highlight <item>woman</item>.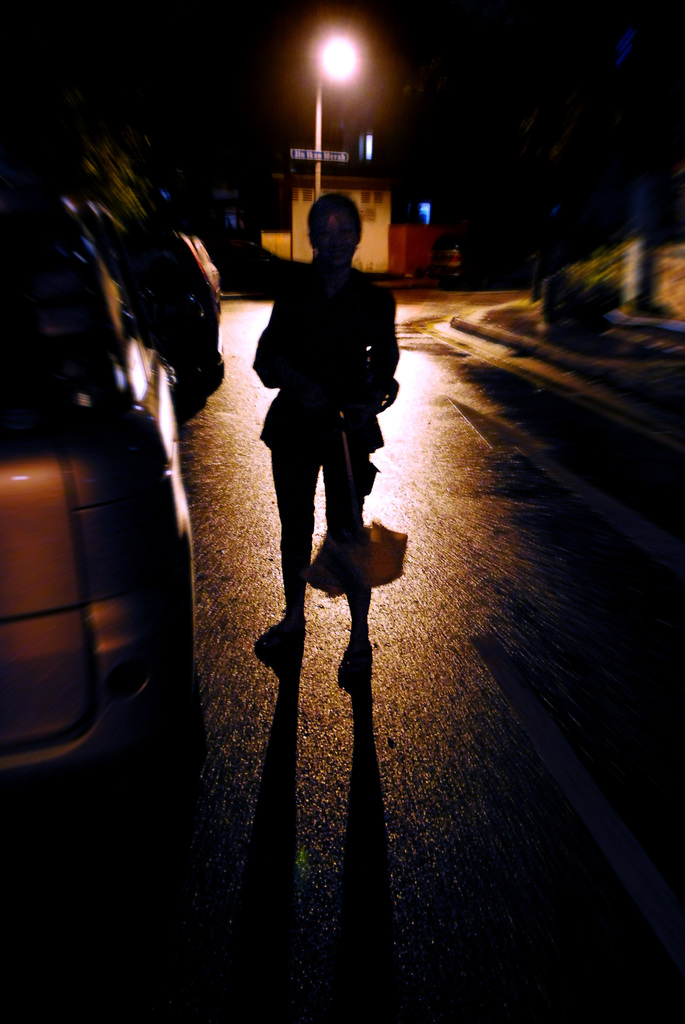
Highlighted region: pyautogui.locateOnScreen(257, 193, 400, 646).
